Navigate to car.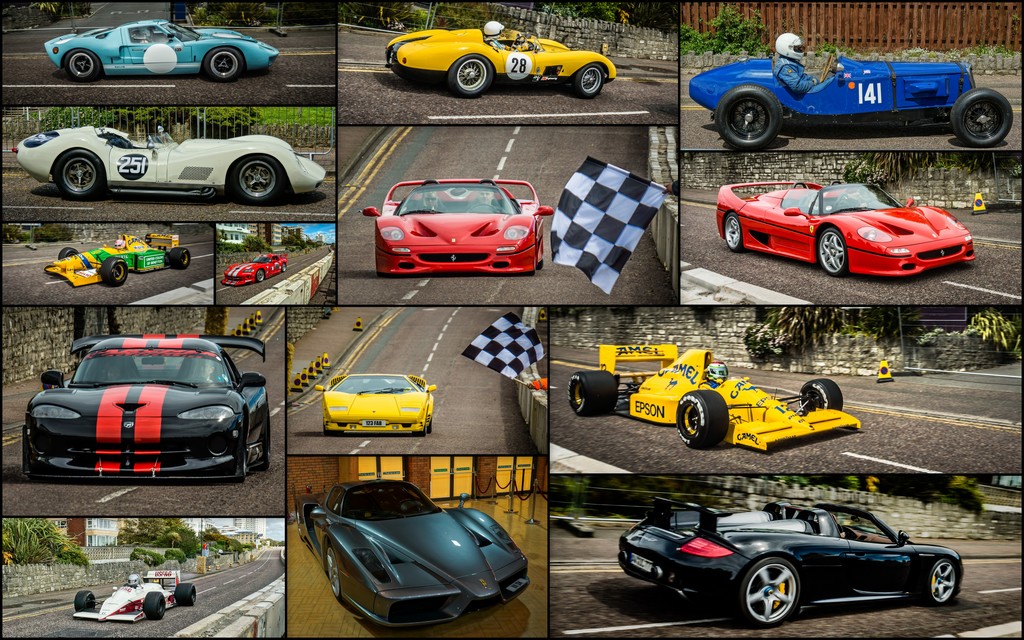
Navigation target: x1=362 y1=180 x2=550 y2=271.
